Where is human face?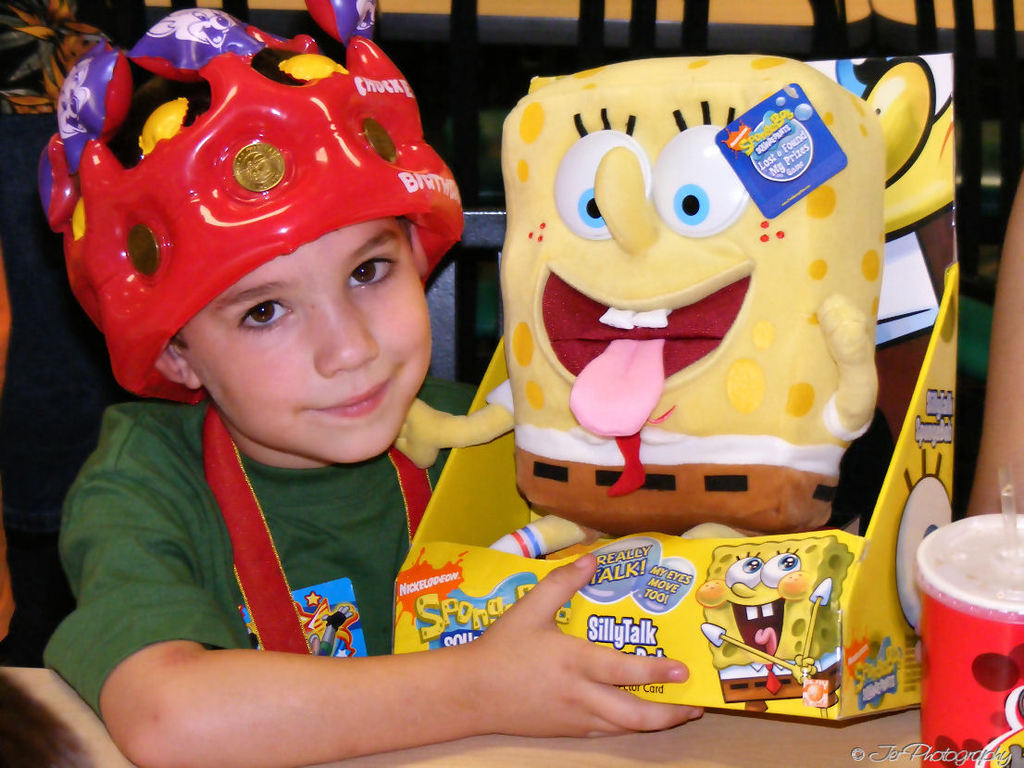
l=183, t=217, r=438, b=465.
